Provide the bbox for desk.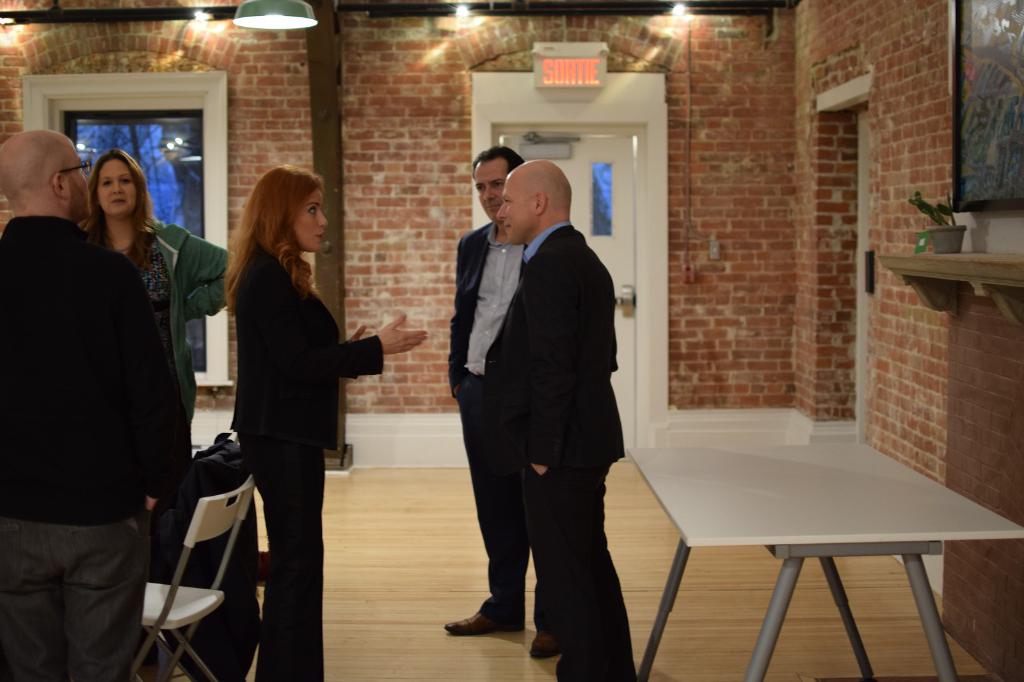
<box>623,411,970,674</box>.
